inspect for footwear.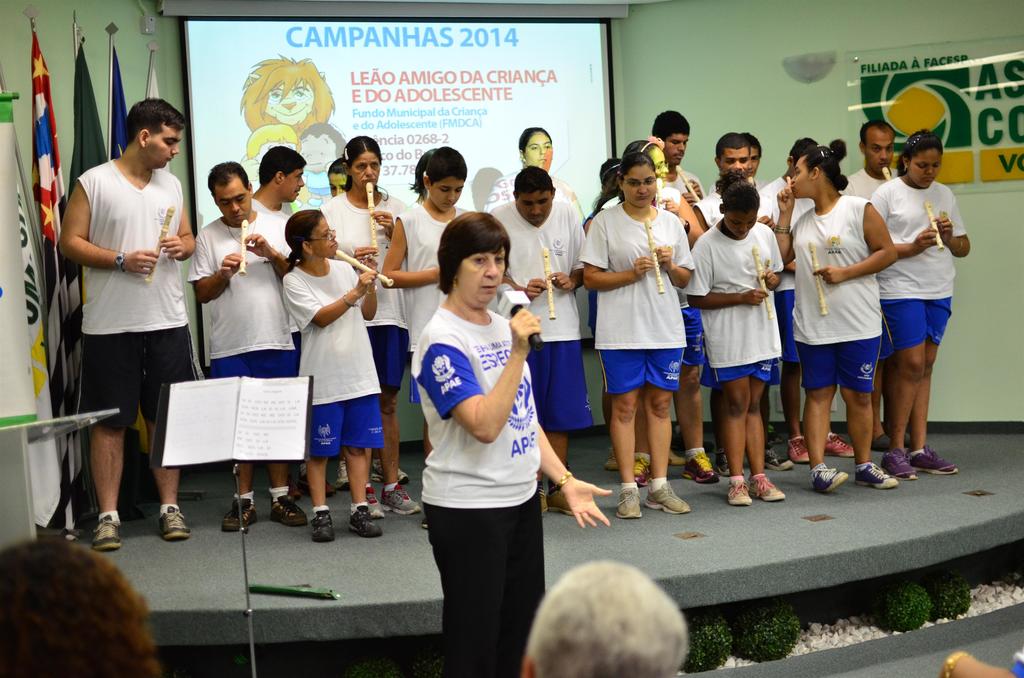
Inspection: 881/449/917/481.
